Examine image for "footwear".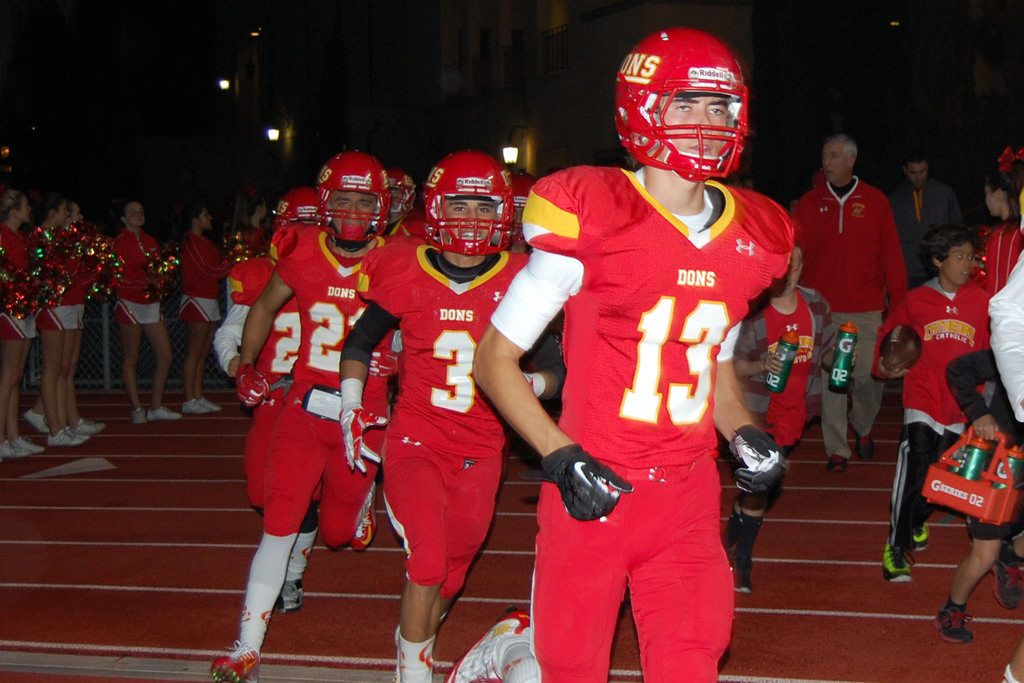
Examination result: (x1=1, y1=435, x2=35, y2=460).
